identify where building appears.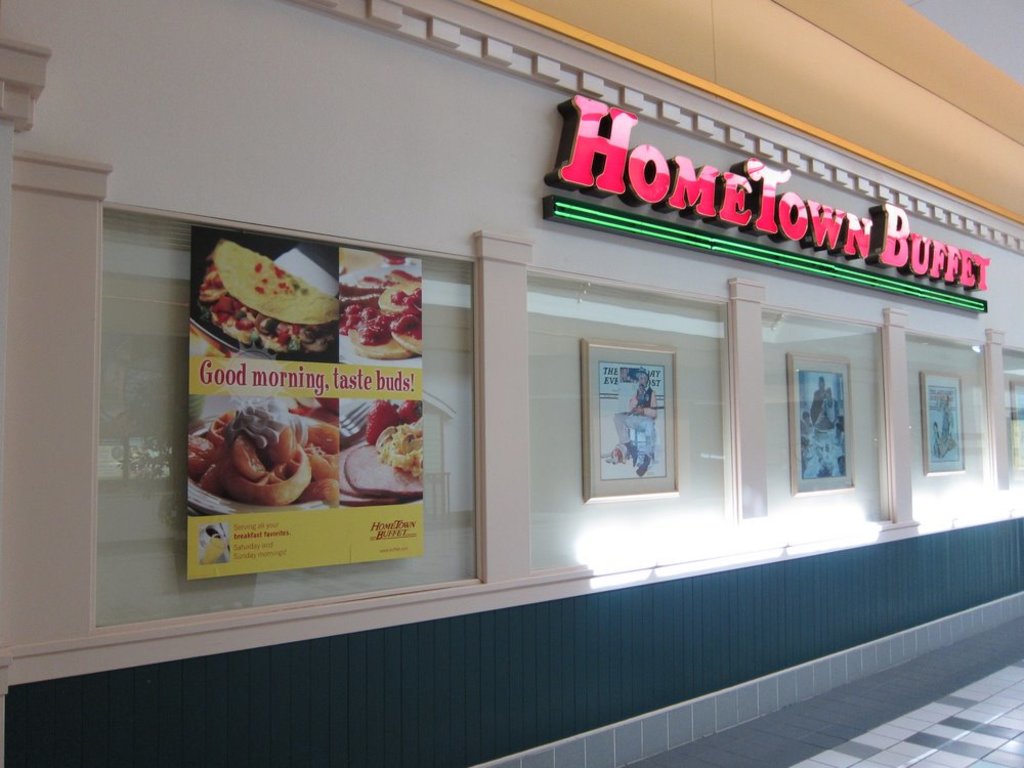
Appears at box(0, 0, 1023, 767).
